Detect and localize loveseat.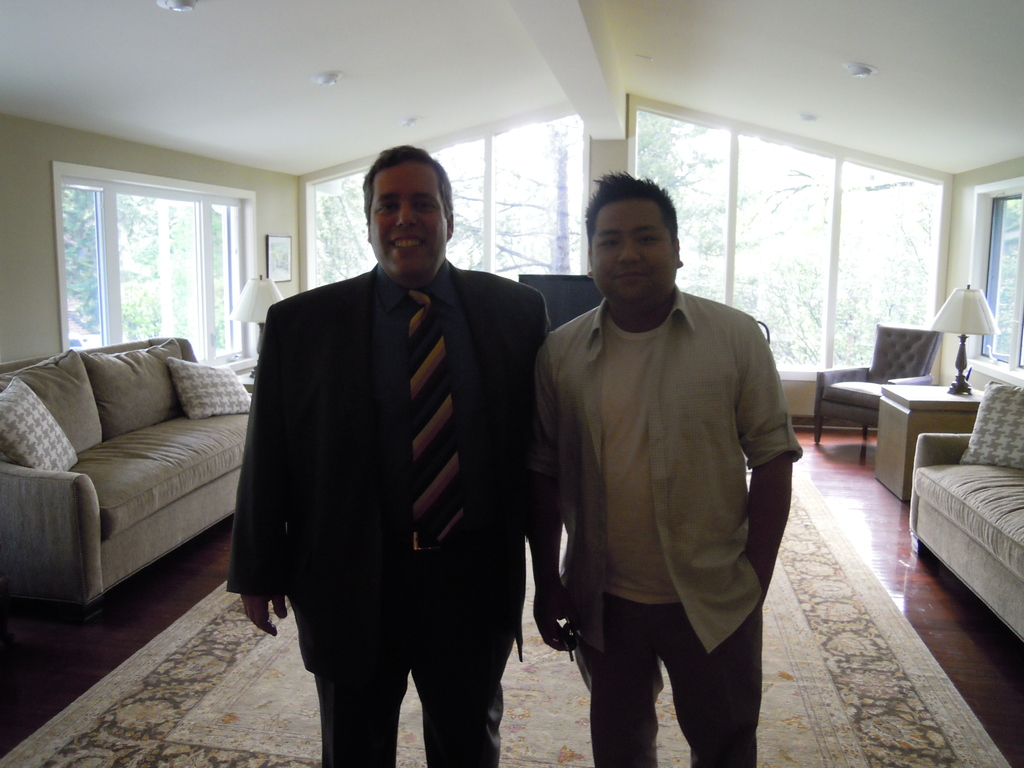
Localized at x1=0, y1=332, x2=257, y2=619.
